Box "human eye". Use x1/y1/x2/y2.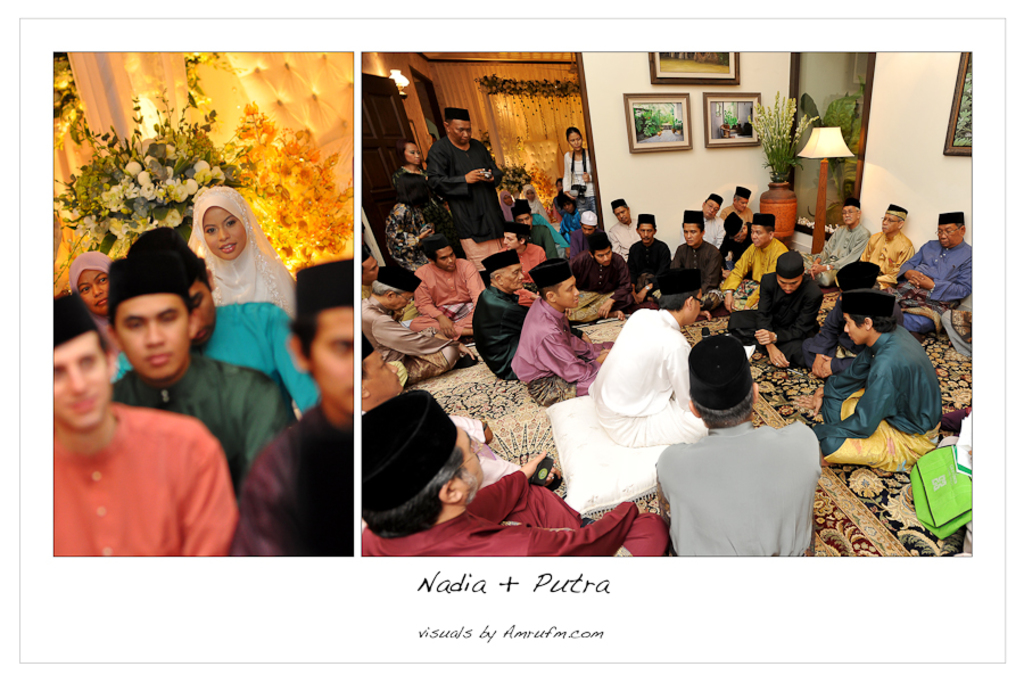
605/247/612/258.
